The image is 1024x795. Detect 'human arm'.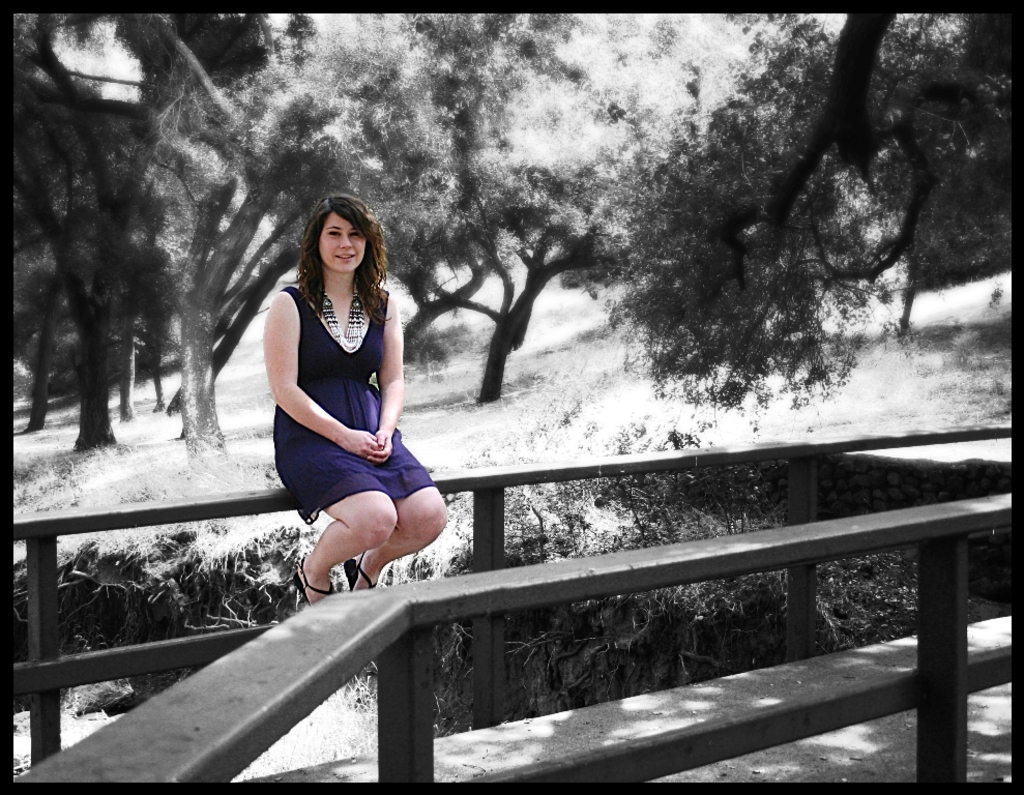
Detection: <box>361,287,405,464</box>.
